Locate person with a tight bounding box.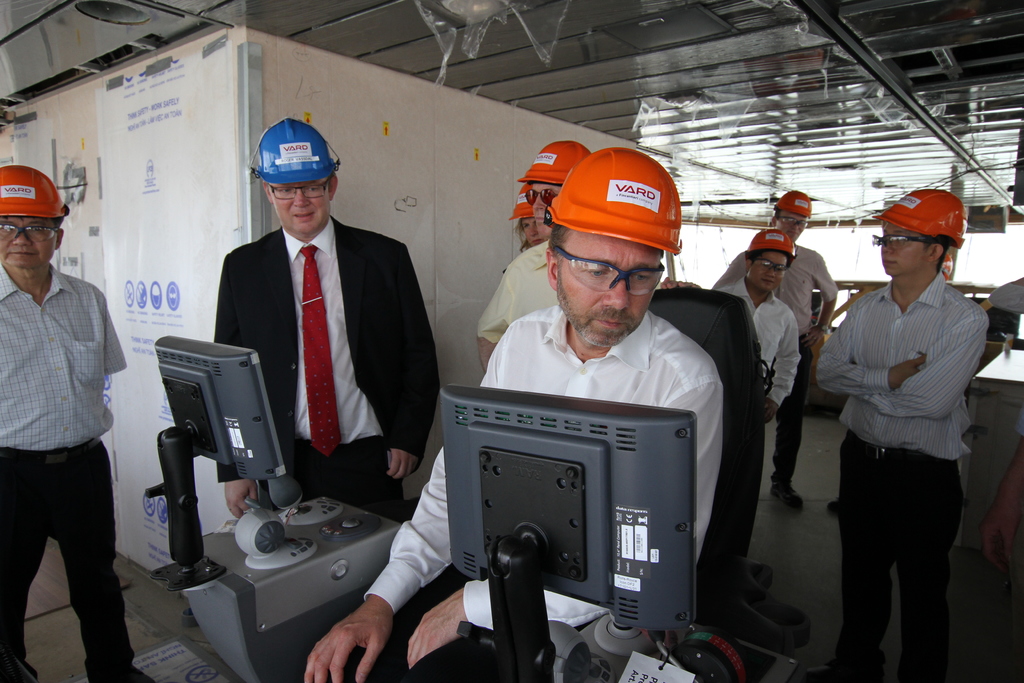
[left=814, top=189, right=988, bottom=682].
